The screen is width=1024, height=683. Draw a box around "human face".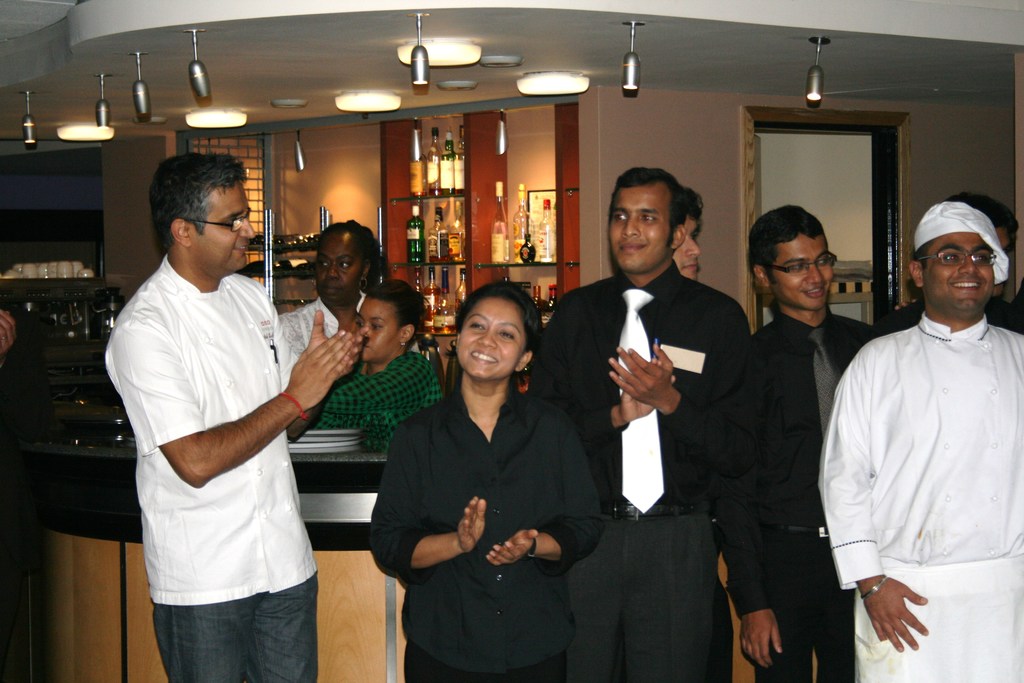
rect(924, 231, 997, 309).
